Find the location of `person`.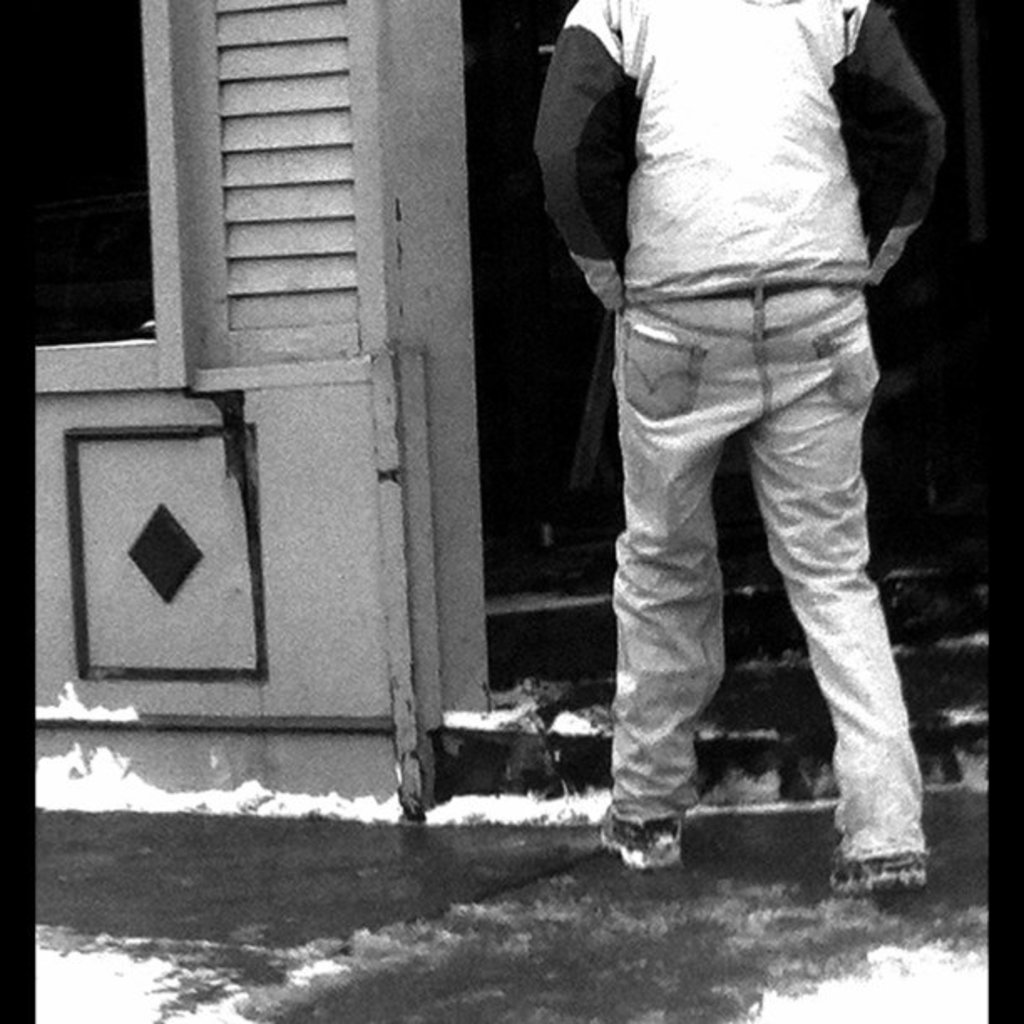
Location: Rect(537, 0, 967, 905).
